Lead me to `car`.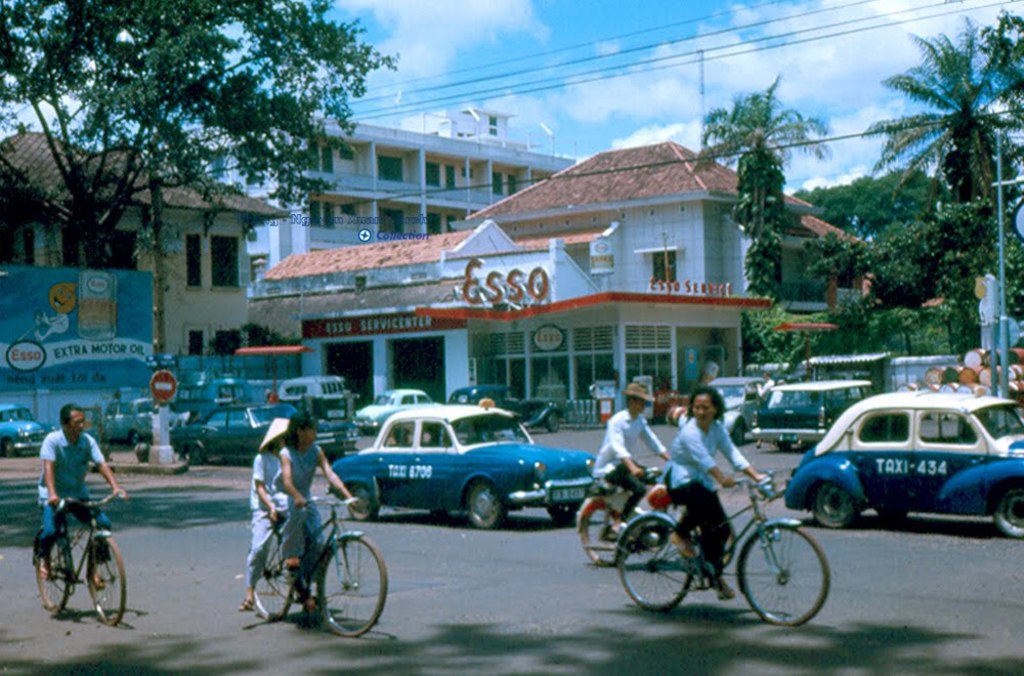
Lead to Rect(682, 372, 761, 438).
